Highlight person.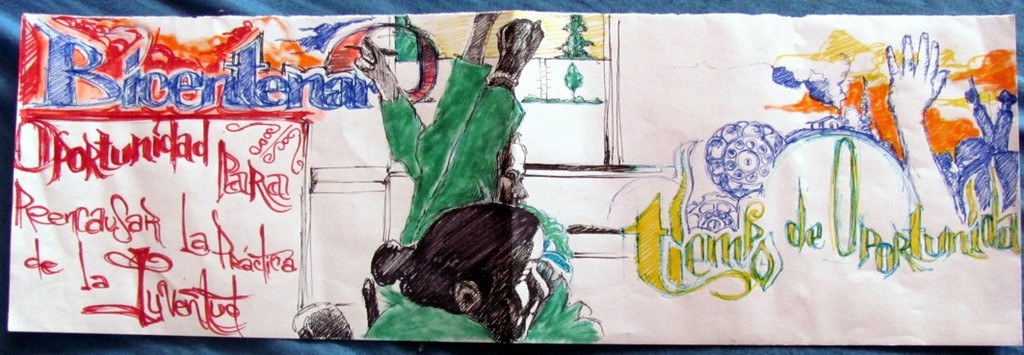
Highlighted region: x1=364 y1=201 x2=601 y2=340.
